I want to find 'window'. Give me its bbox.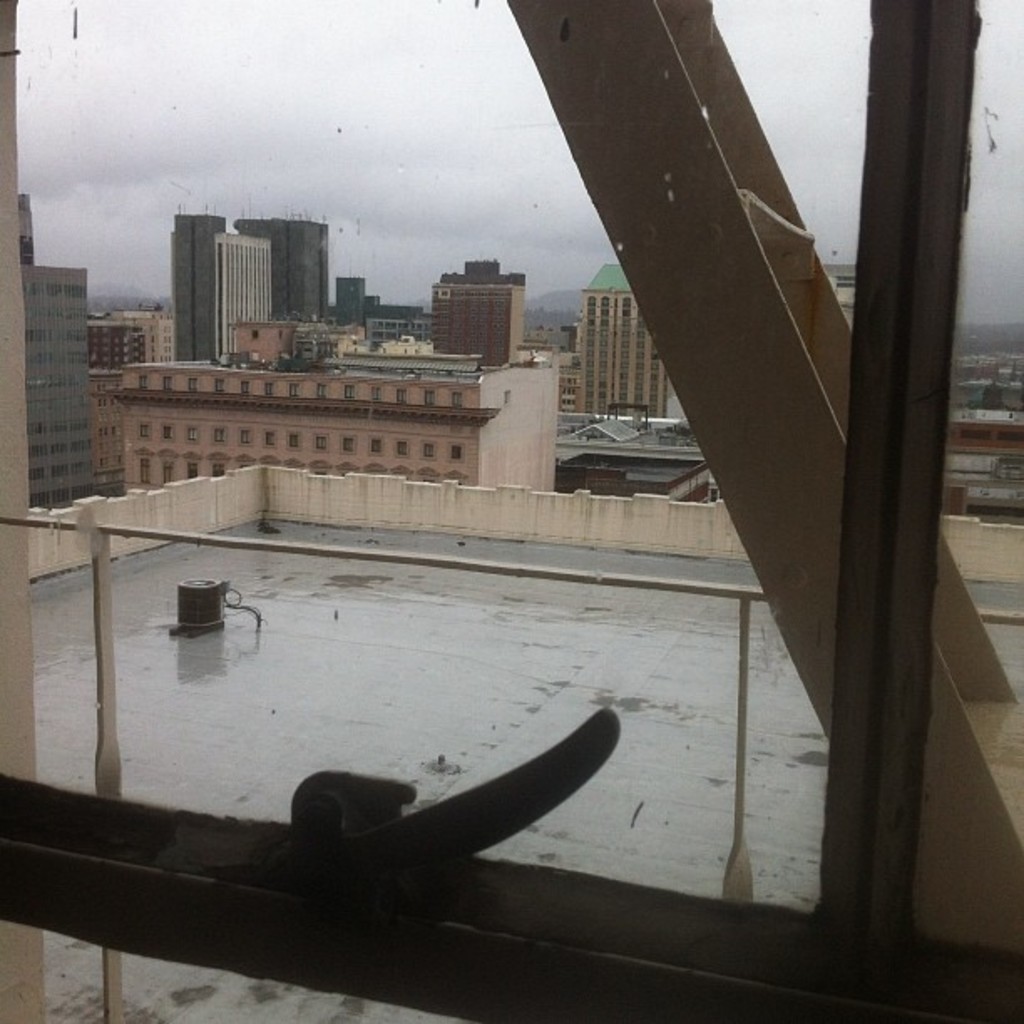
(x1=345, y1=437, x2=353, y2=452).
